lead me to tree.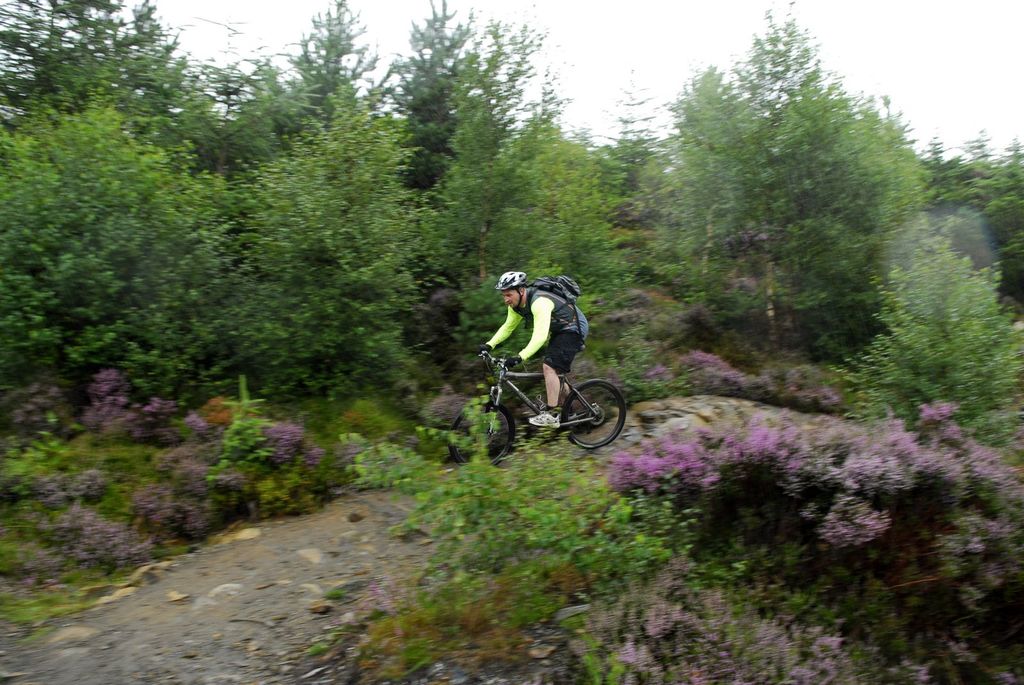
Lead to bbox=[434, 22, 653, 405].
